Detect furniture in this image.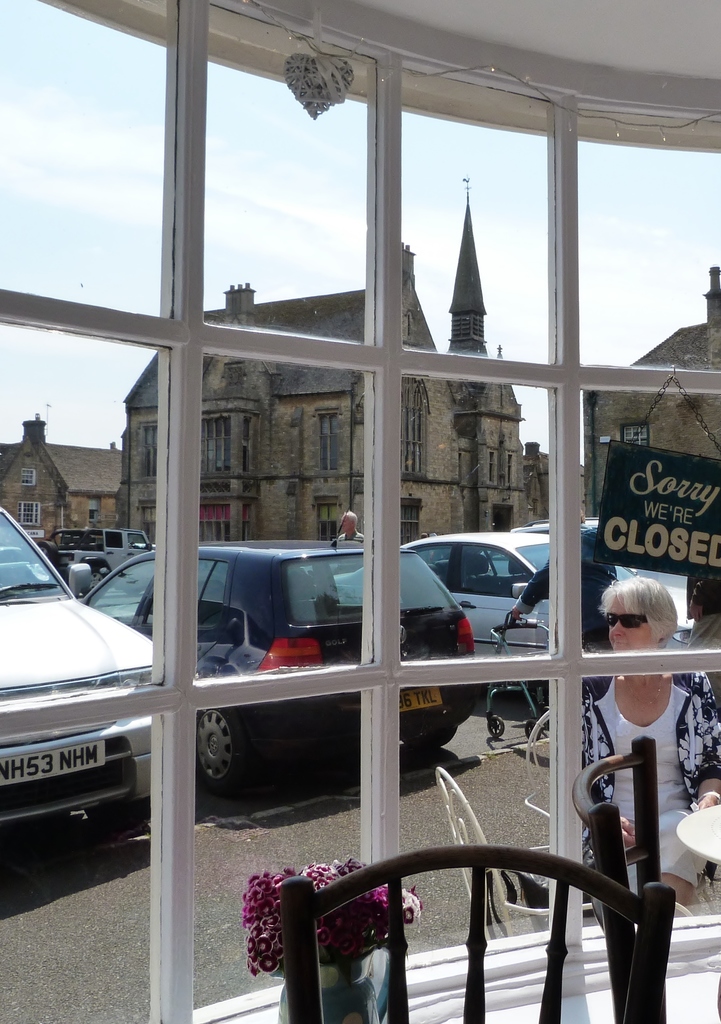
Detection: box(675, 805, 720, 1022).
